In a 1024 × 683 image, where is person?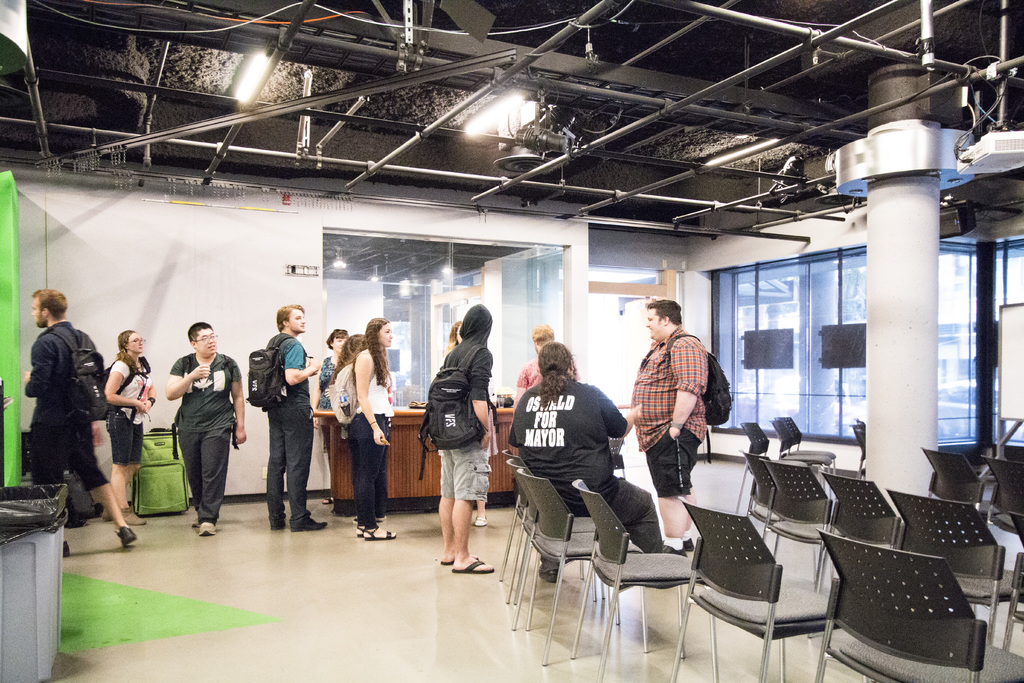
627,297,721,559.
